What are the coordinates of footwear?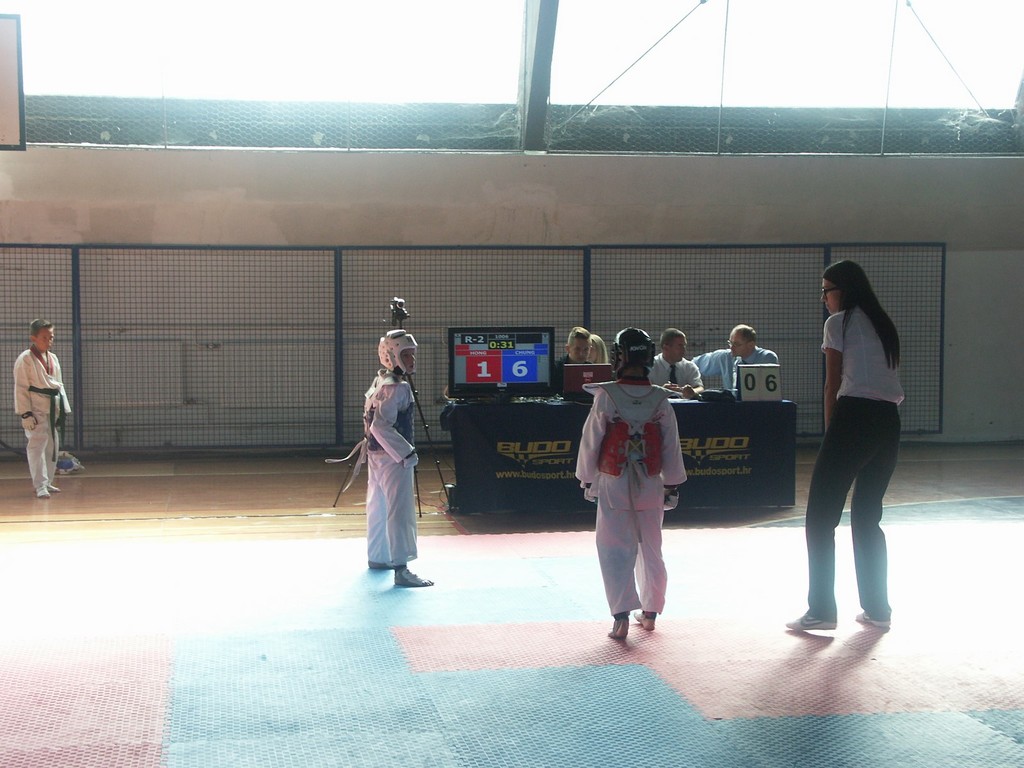
region(397, 559, 432, 588).
